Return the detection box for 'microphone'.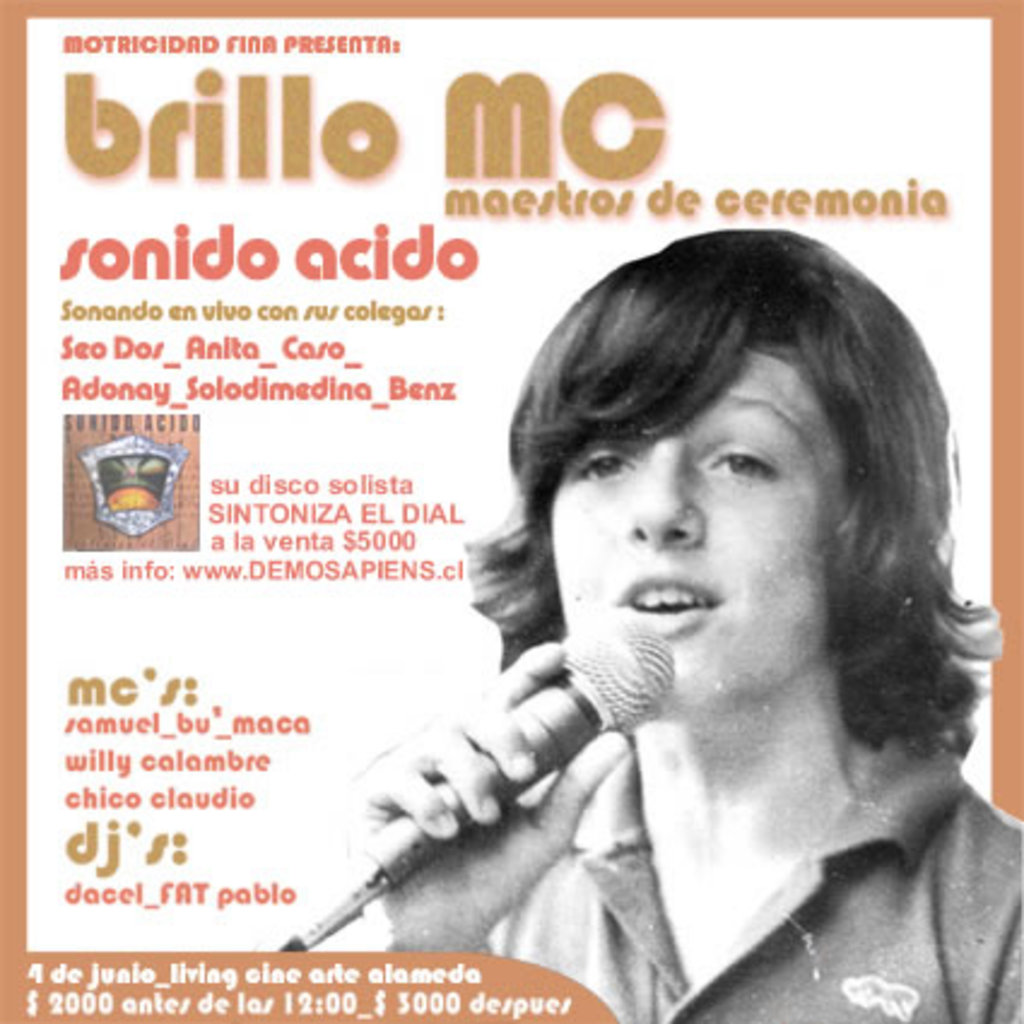
detection(359, 622, 675, 891).
